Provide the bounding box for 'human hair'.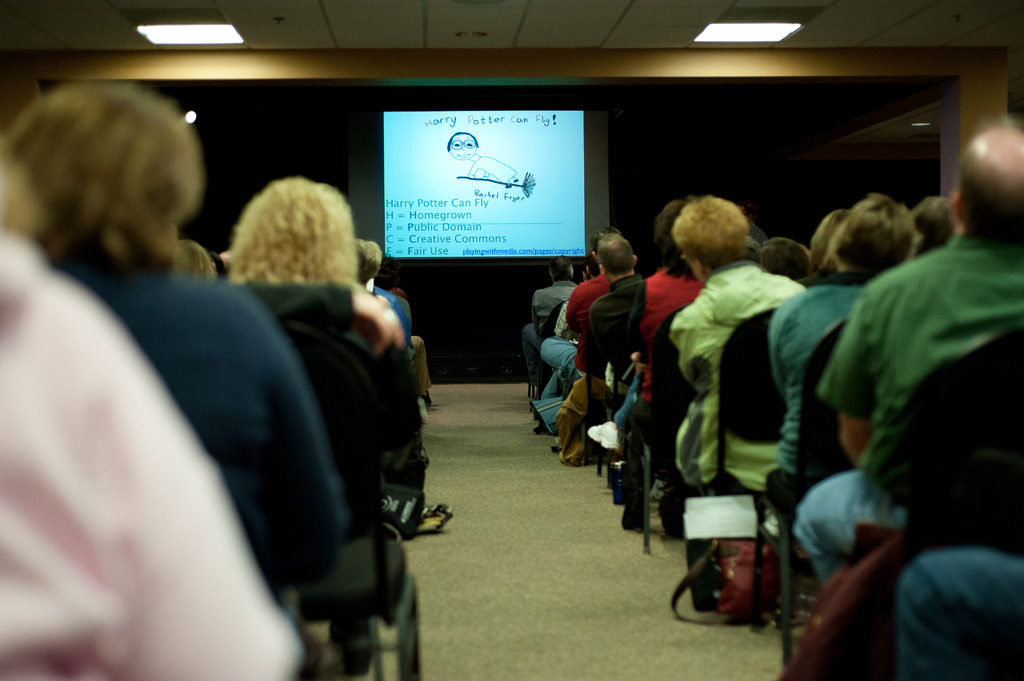
0/77/207/276.
